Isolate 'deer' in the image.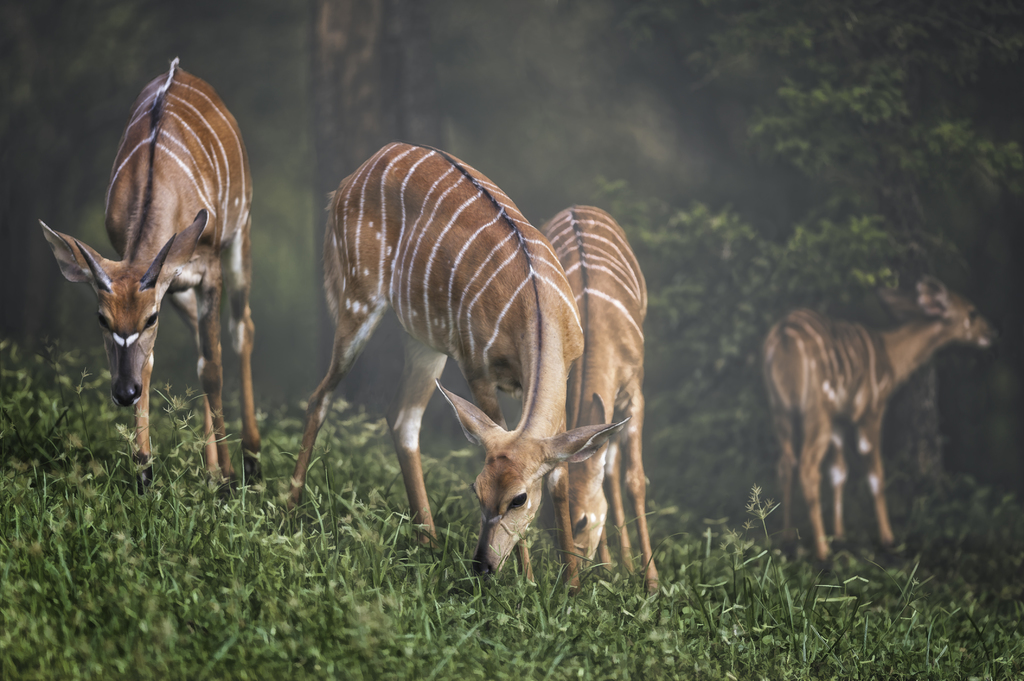
Isolated region: box(540, 203, 663, 597).
